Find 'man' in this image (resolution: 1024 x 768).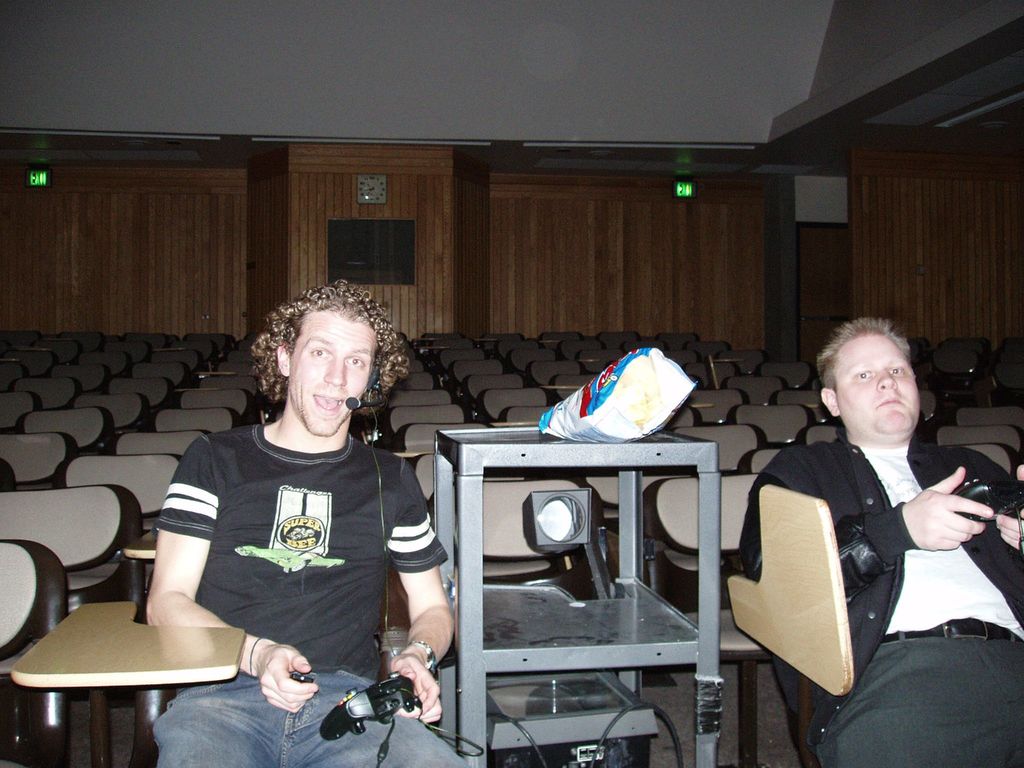
<box>138,282,466,767</box>.
